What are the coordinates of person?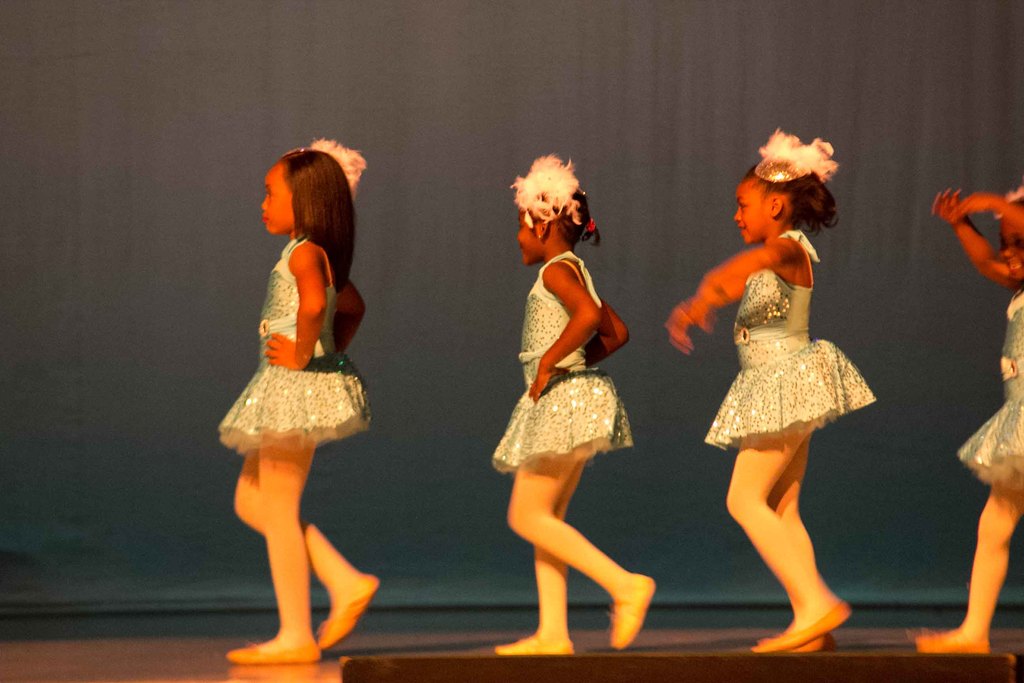
x1=911 y1=185 x2=1023 y2=653.
